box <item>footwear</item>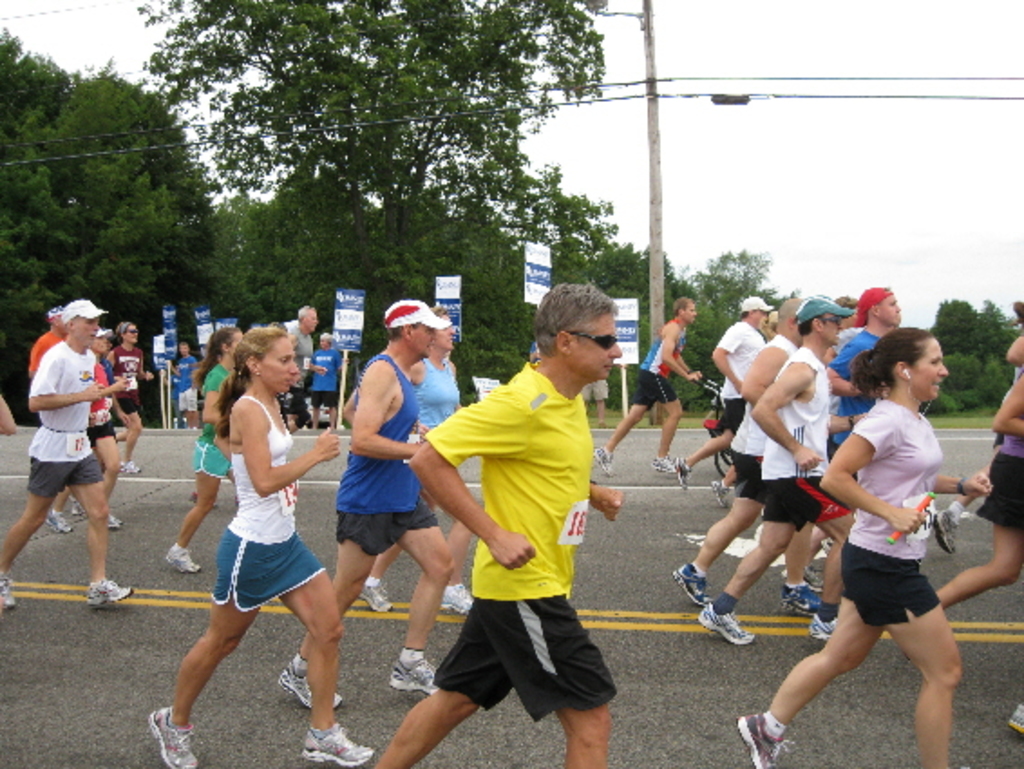
<box>0,574,14,606</box>
